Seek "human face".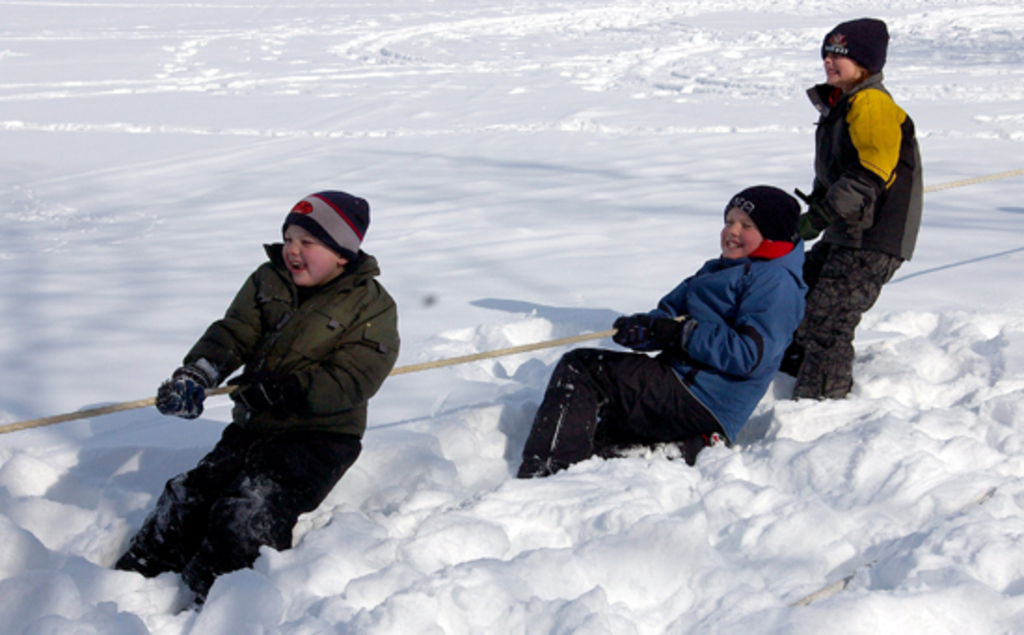
bbox=(819, 45, 855, 76).
